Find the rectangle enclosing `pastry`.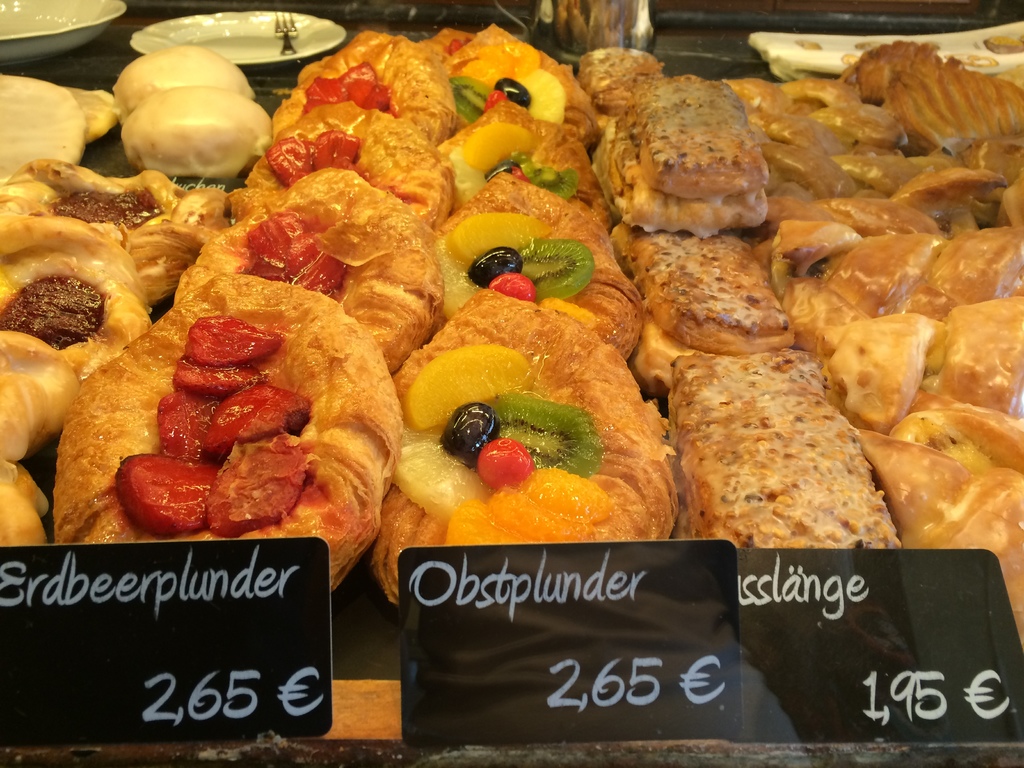
[x1=390, y1=289, x2=675, y2=596].
